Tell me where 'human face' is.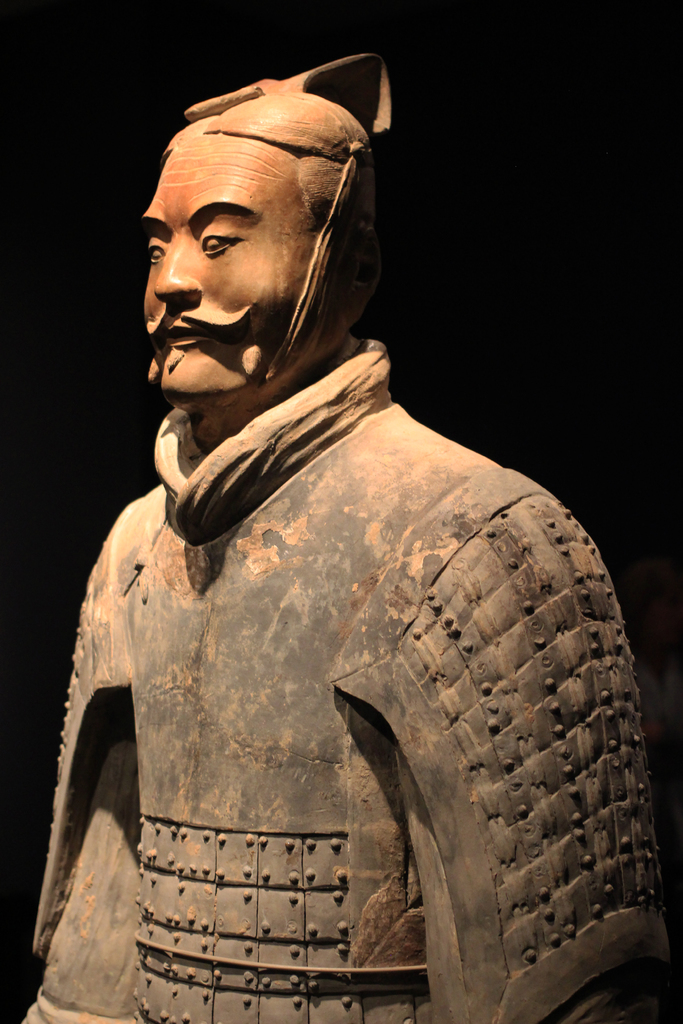
'human face' is at <region>147, 138, 311, 393</region>.
